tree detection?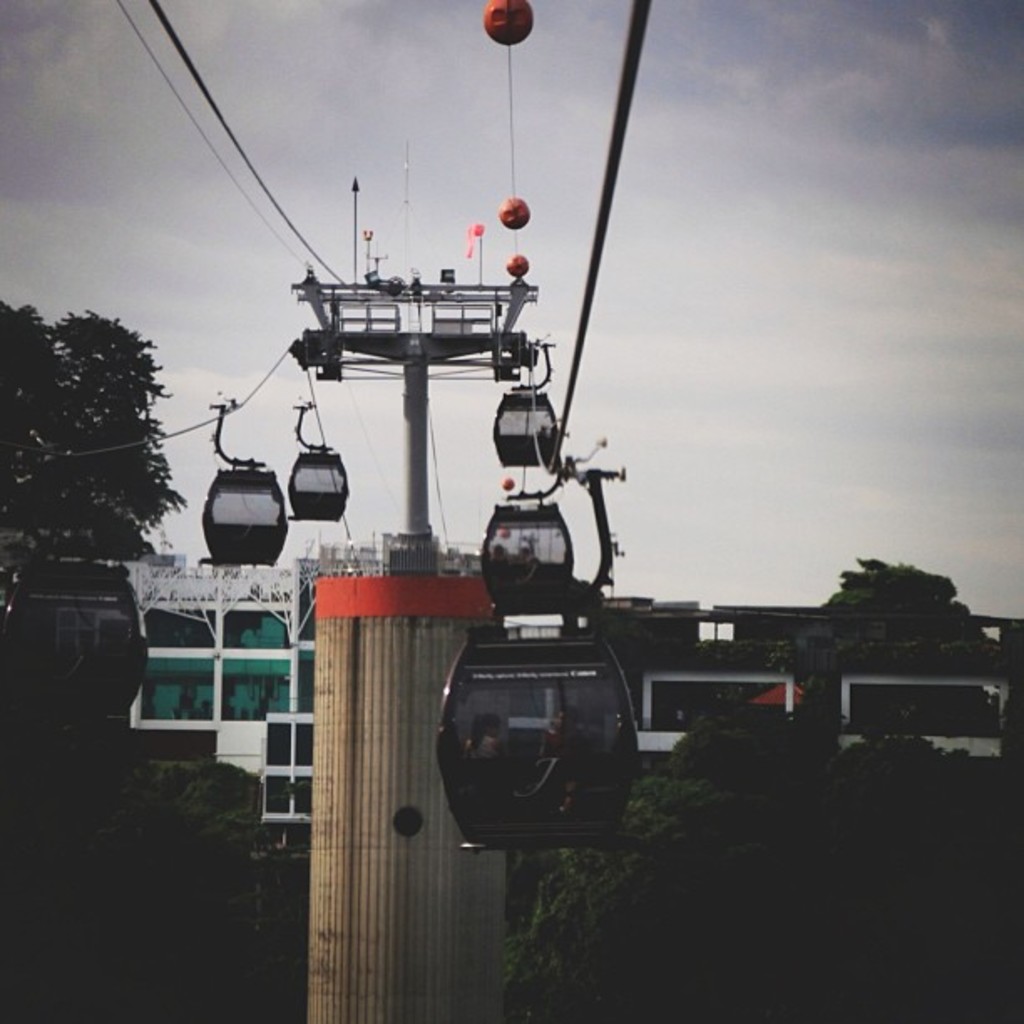
(0,557,301,1021)
